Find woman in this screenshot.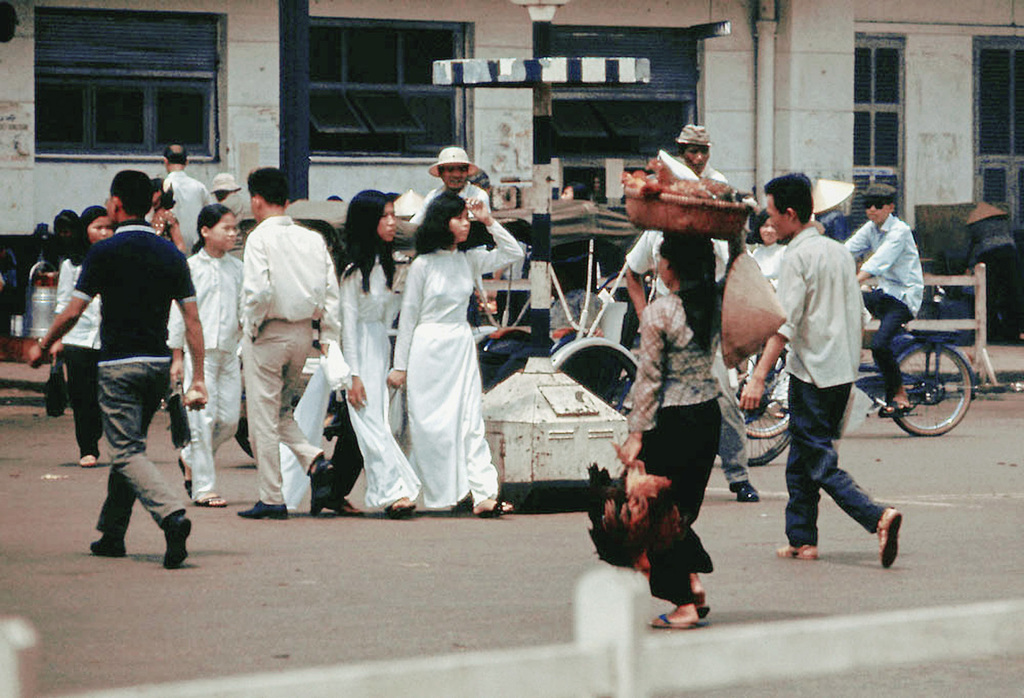
The bounding box for woman is {"left": 612, "top": 227, "right": 750, "bottom": 627}.
